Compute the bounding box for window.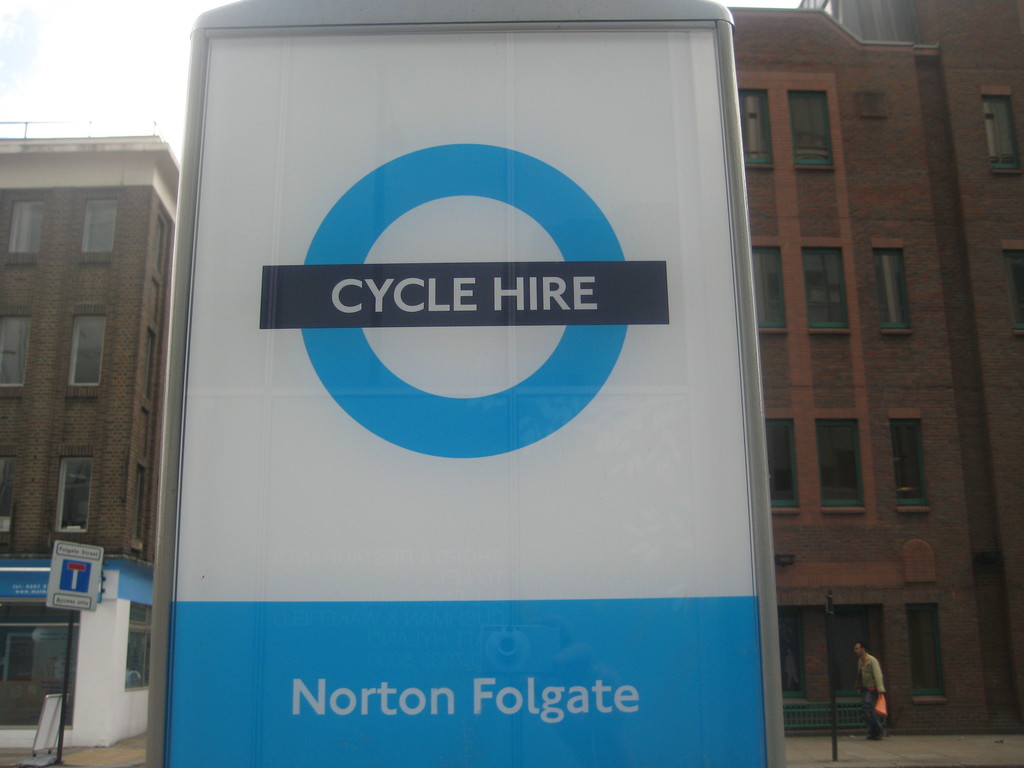
crop(813, 420, 868, 515).
